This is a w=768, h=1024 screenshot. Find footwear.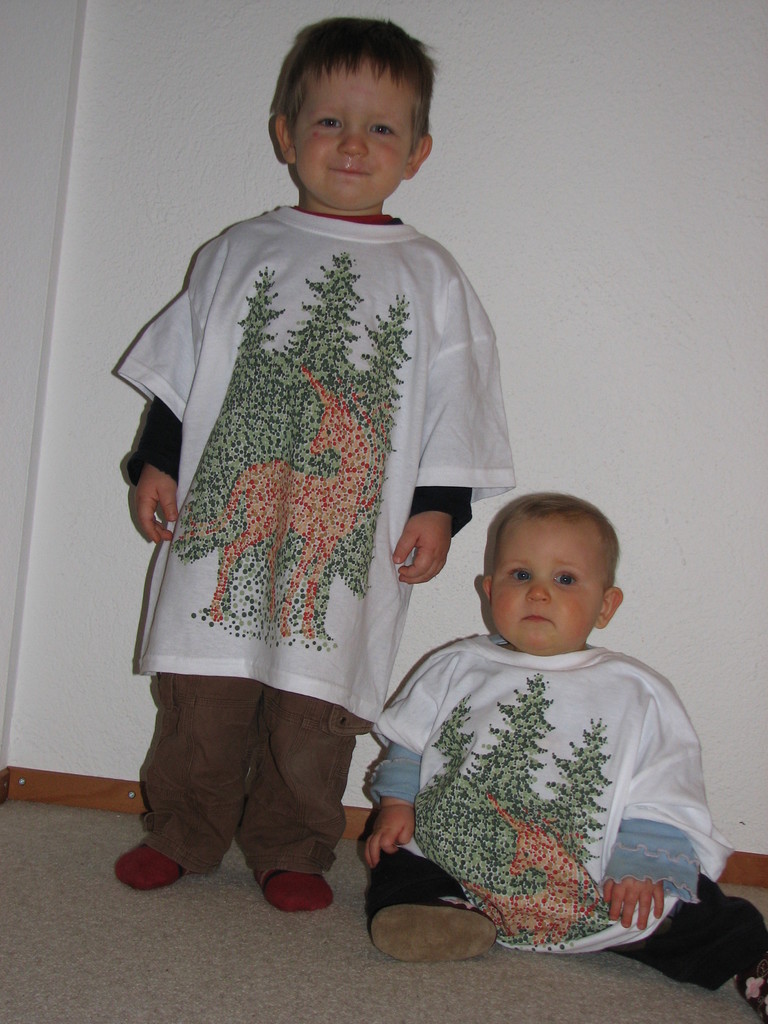
Bounding box: x1=378, y1=860, x2=508, y2=962.
